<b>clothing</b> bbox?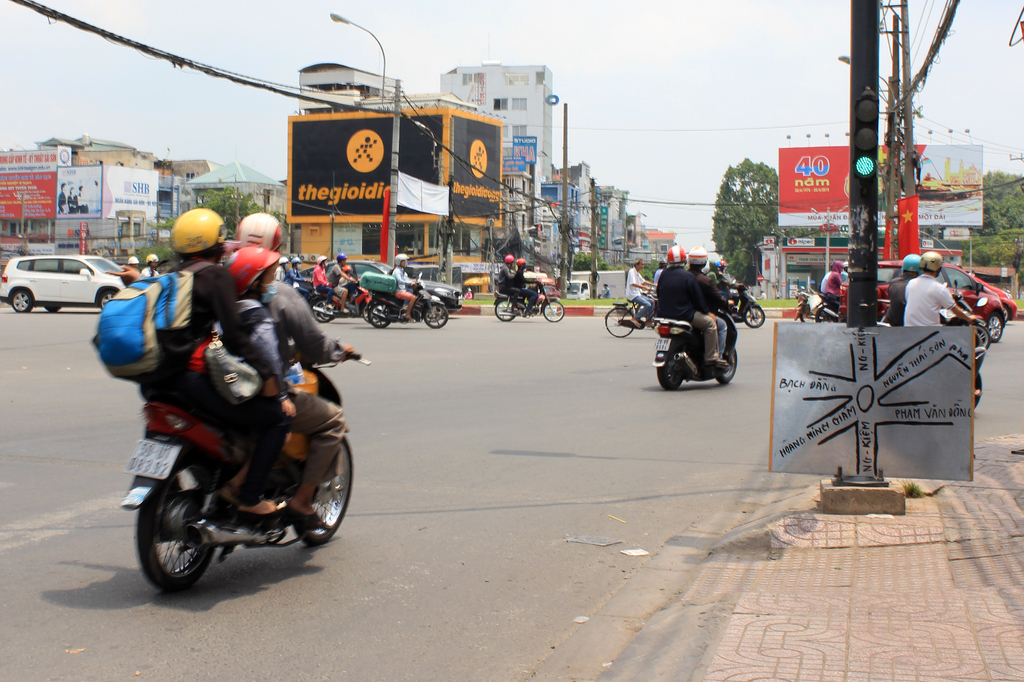
pyautogui.locateOnScreen(600, 283, 611, 299)
